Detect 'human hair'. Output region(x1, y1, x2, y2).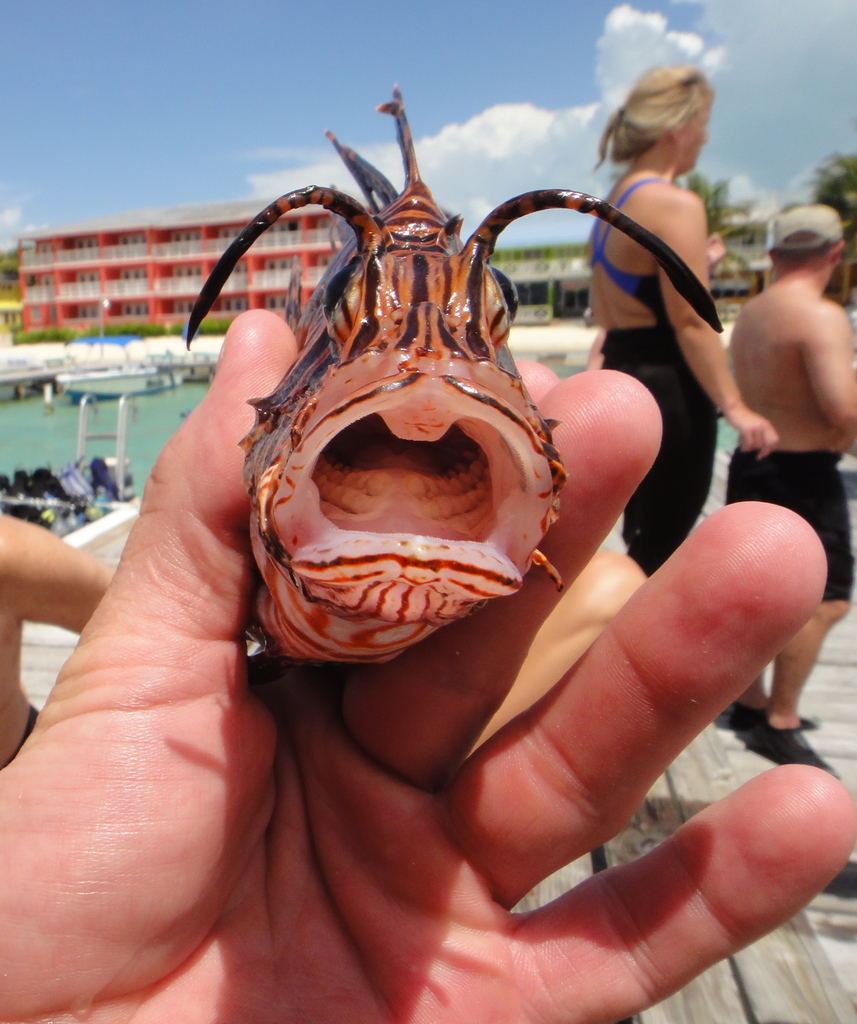
region(591, 38, 728, 193).
